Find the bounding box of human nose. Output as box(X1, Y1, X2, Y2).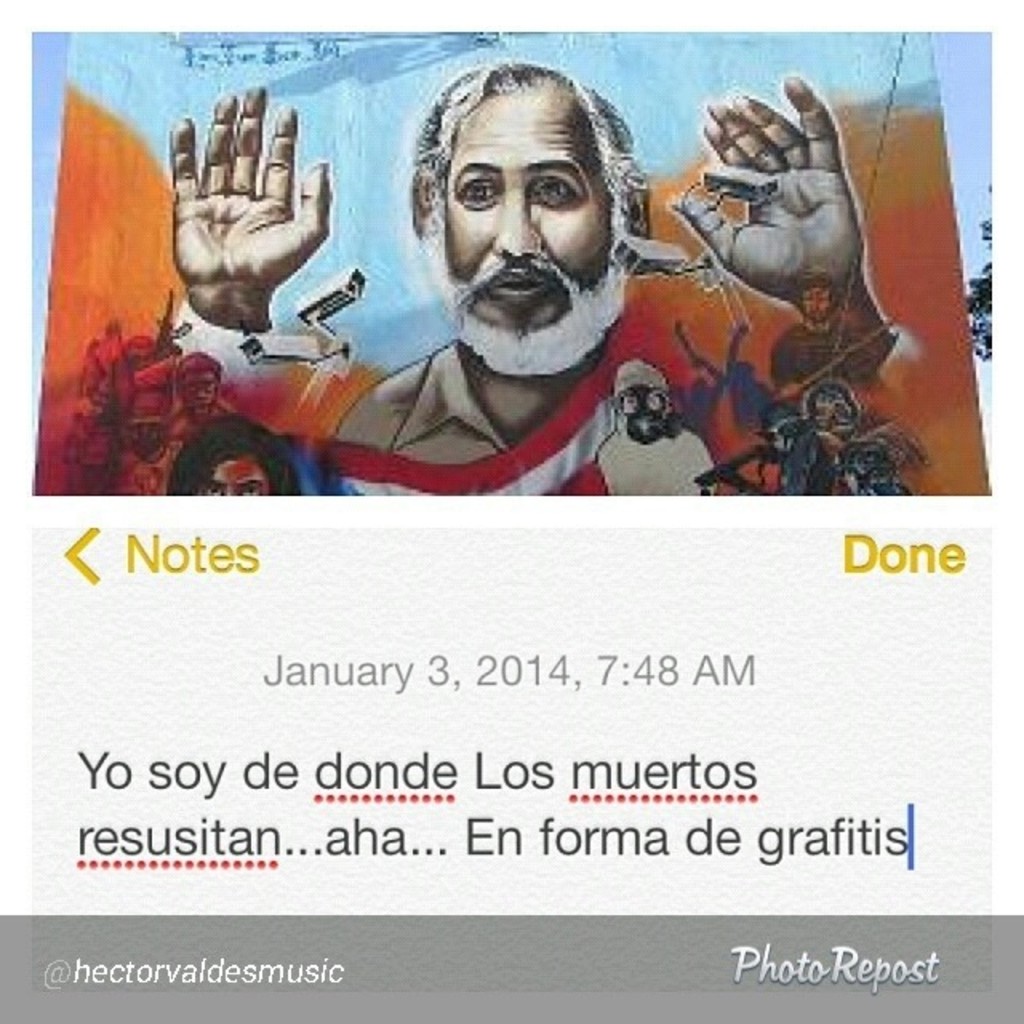
box(493, 189, 544, 258).
